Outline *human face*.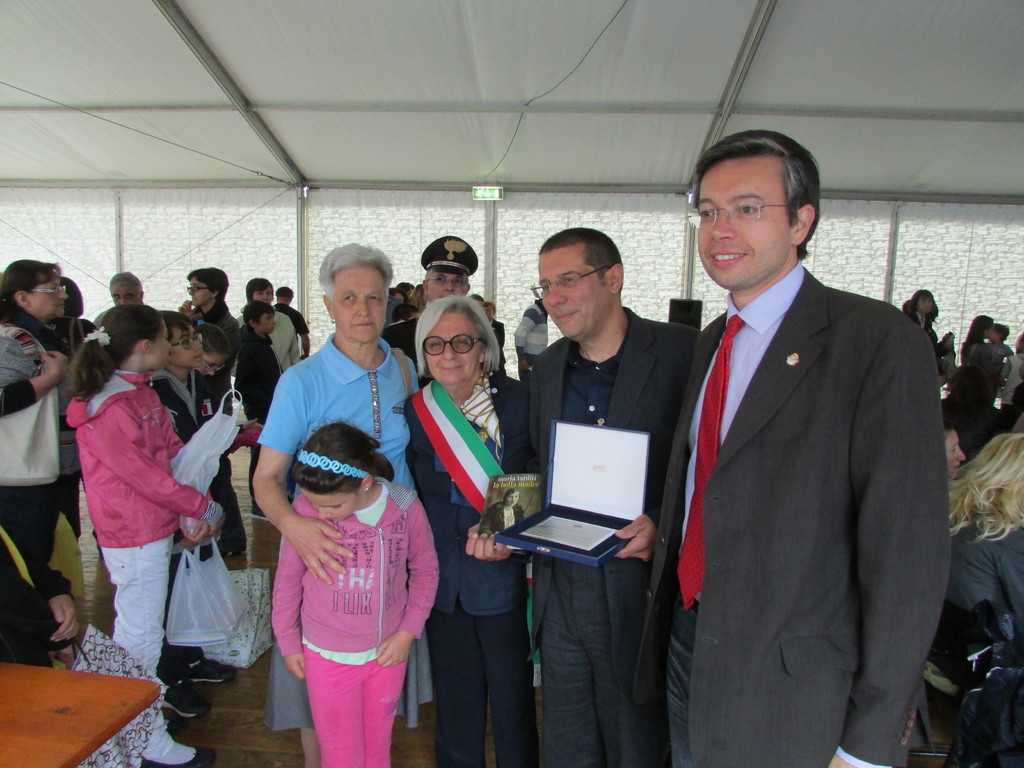
Outline: 108/282/138/305.
